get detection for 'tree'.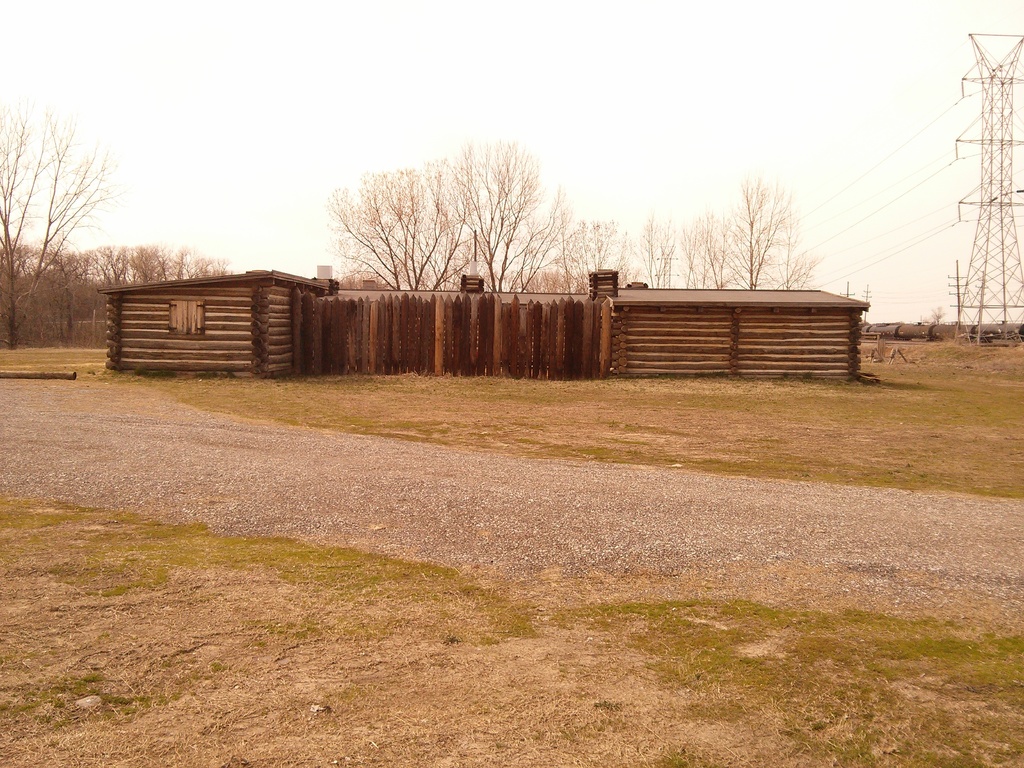
Detection: x1=99 y1=239 x2=151 y2=287.
